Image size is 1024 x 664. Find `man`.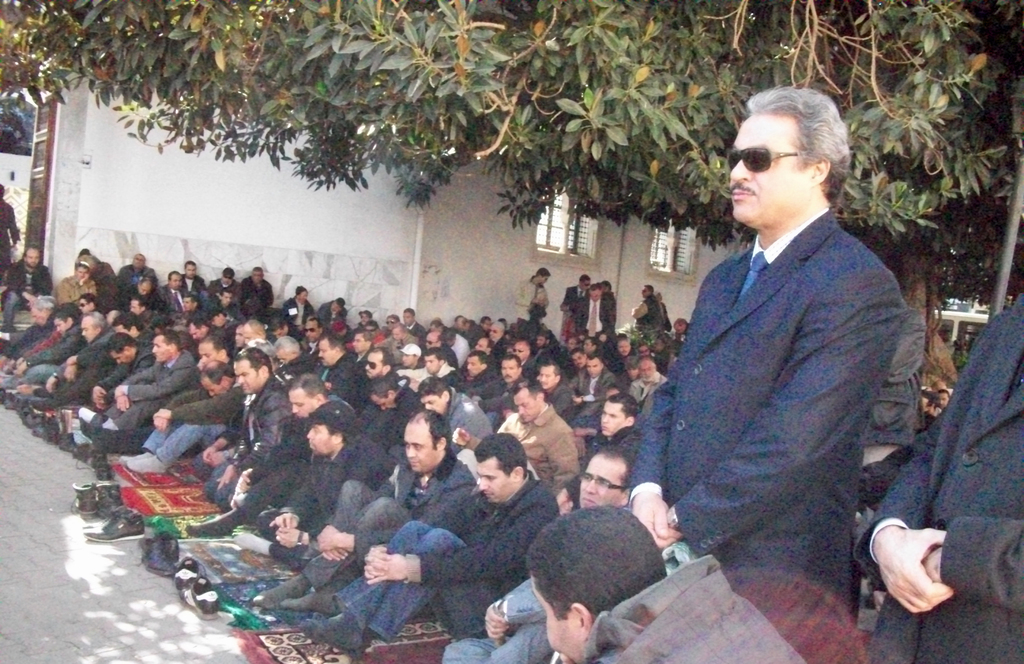
box=[614, 334, 636, 369].
